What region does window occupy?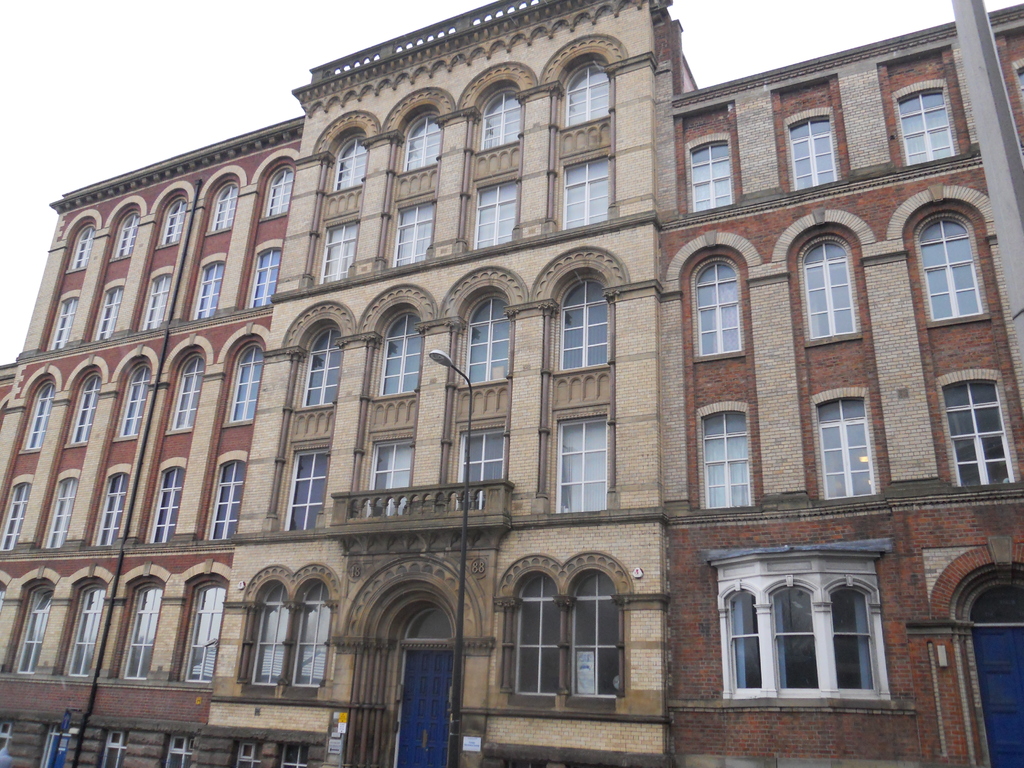
Rect(125, 267, 177, 336).
